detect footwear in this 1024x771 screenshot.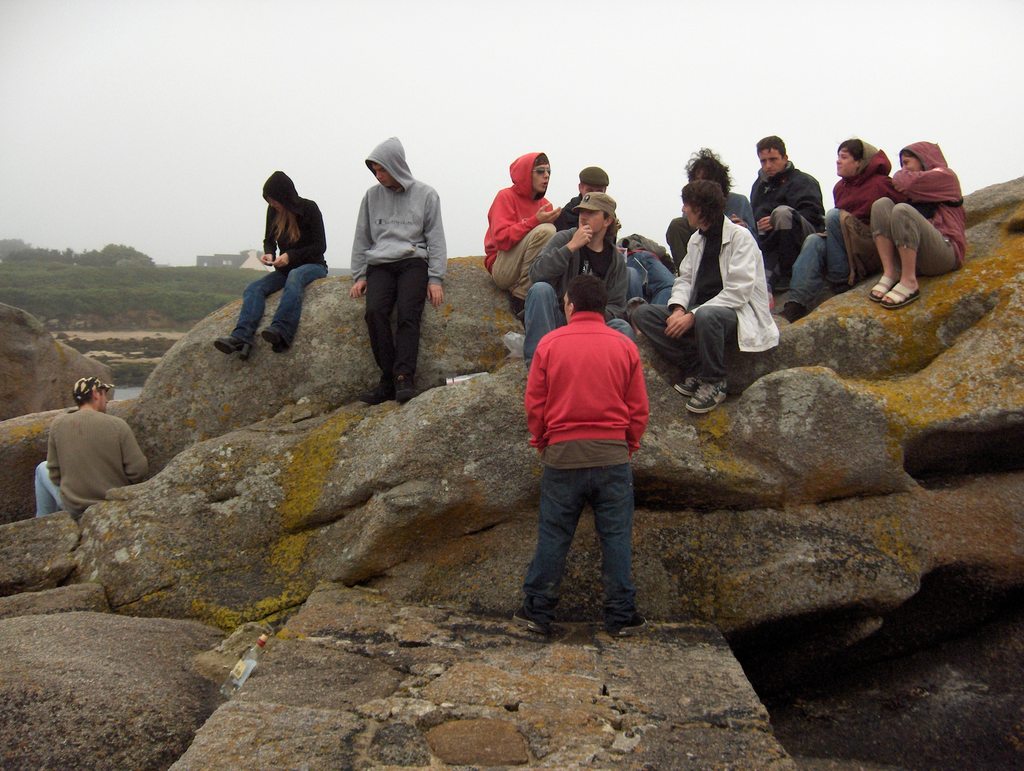
Detection: Rect(364, 384, 388, 404).
